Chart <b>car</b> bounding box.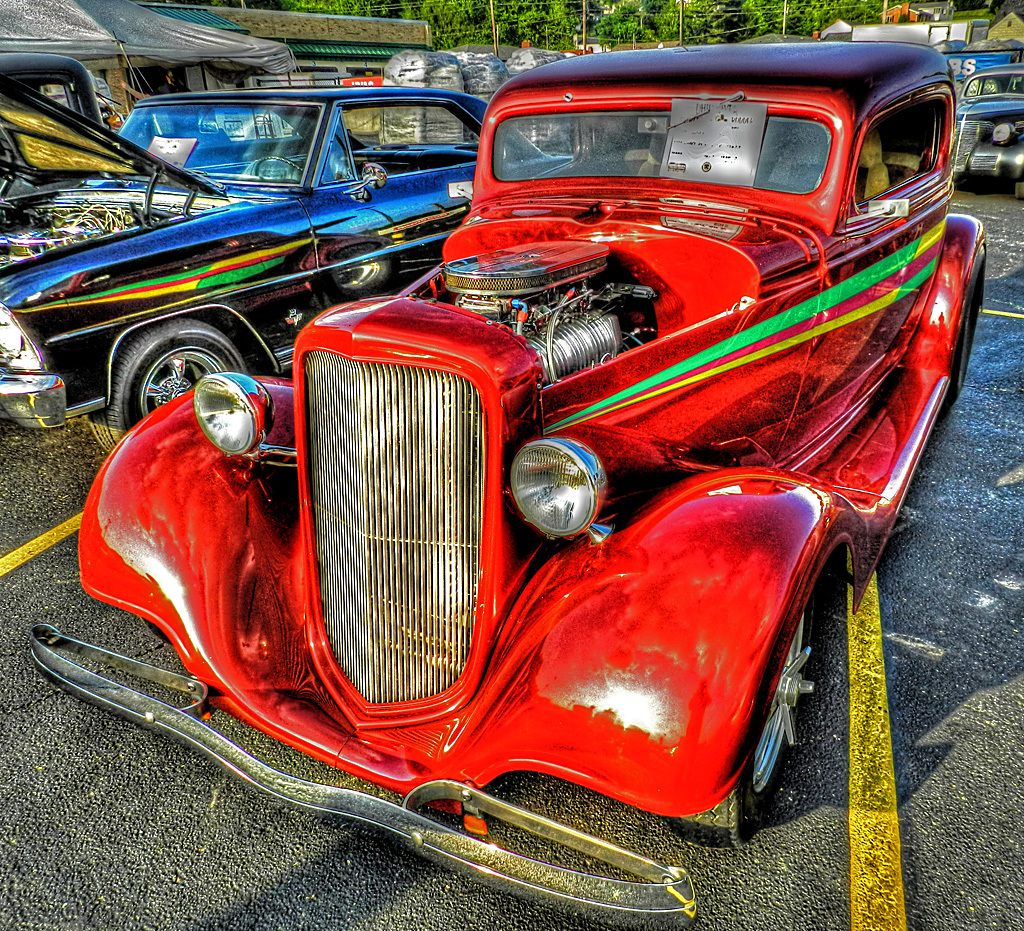
Charted: {"x1": 950, "y1": 69, "x2": 1023, "y2": 200}.
